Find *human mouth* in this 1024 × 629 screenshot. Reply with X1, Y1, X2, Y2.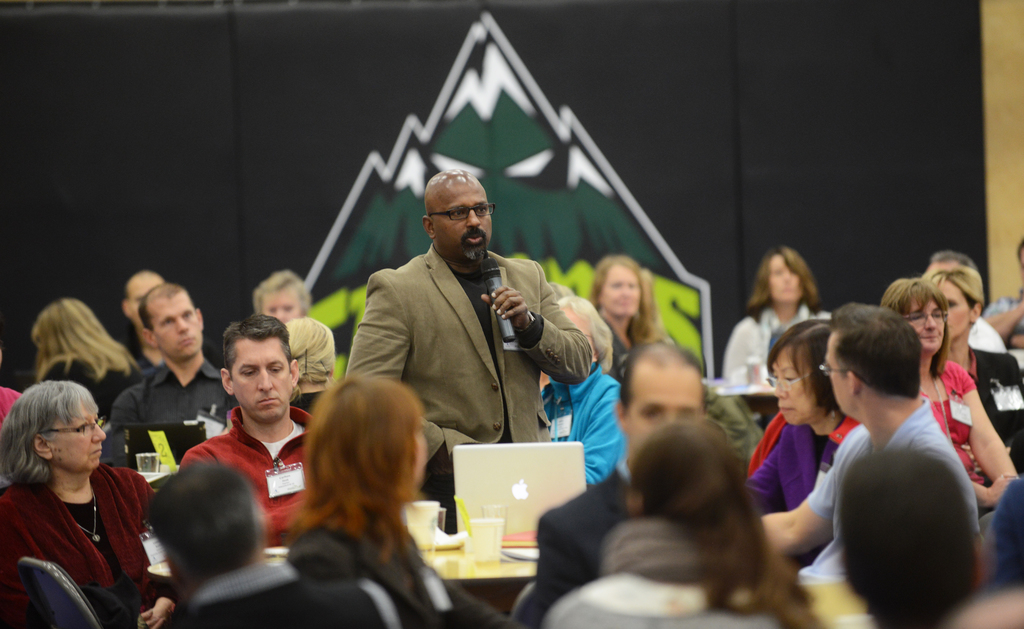
93, 448, 99, 456.
